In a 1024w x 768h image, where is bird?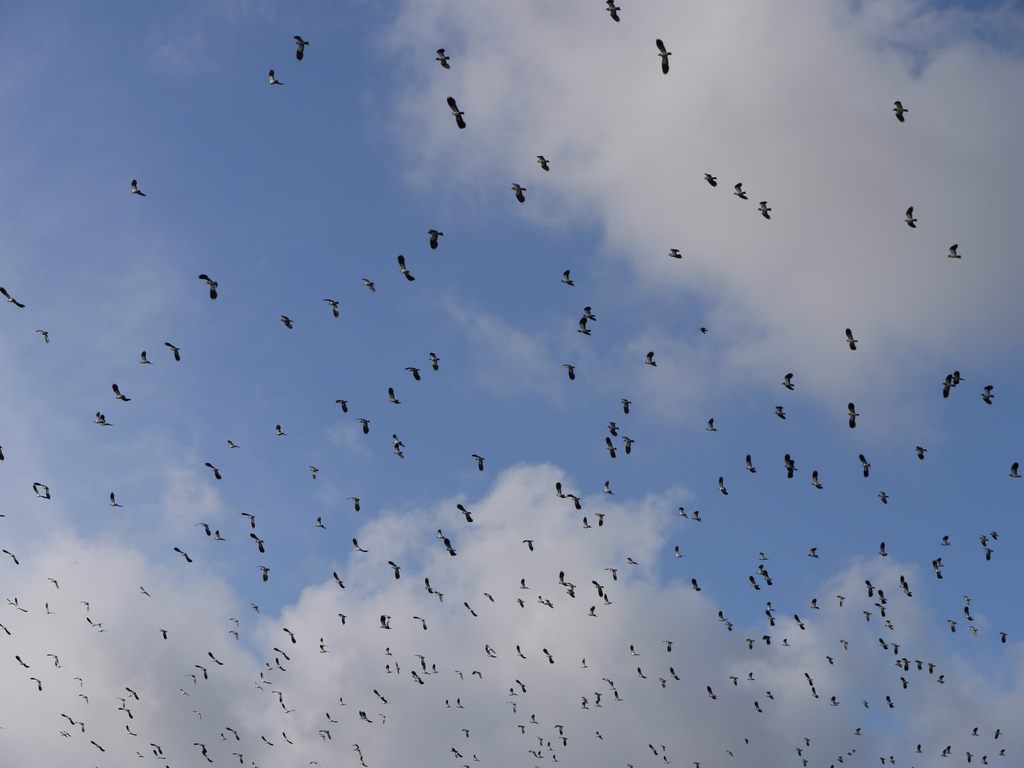
(46, 650, 65, 669).
